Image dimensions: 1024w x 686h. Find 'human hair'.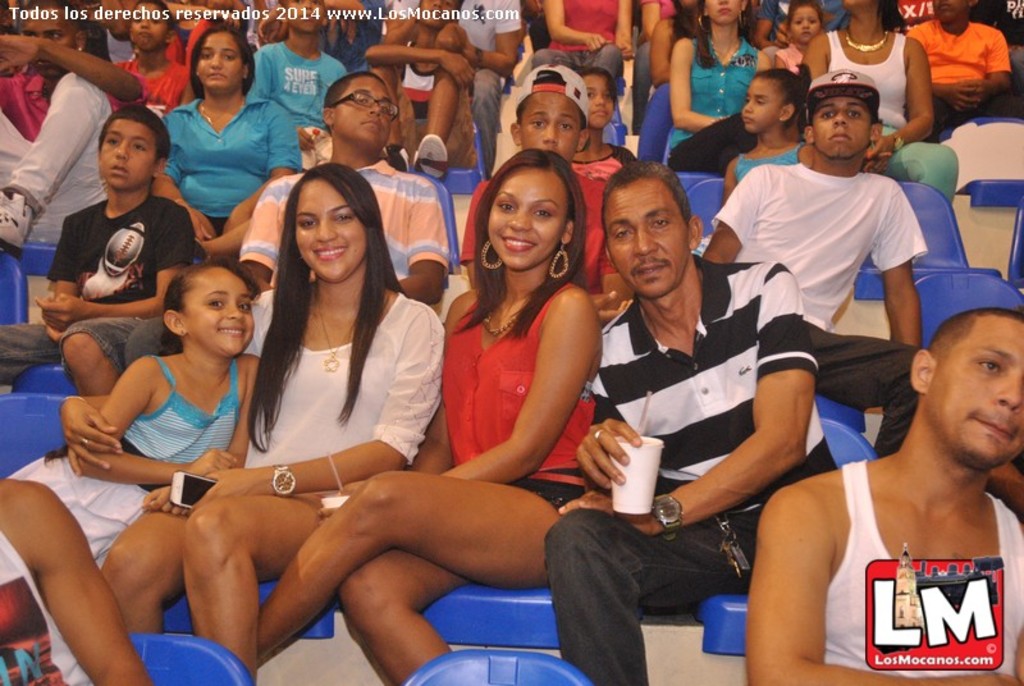
[left=686, top=0, right=756, bottom=68].
